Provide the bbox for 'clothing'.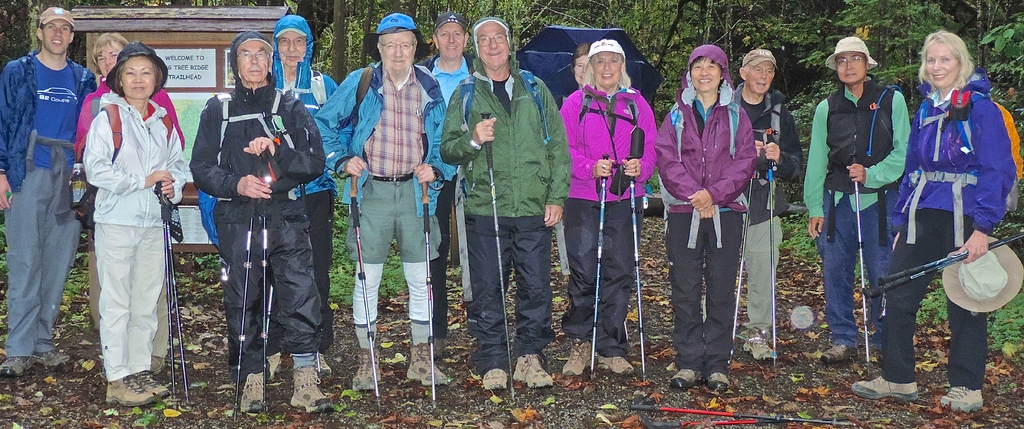
<region>333, 6, 463, 273</region>.
